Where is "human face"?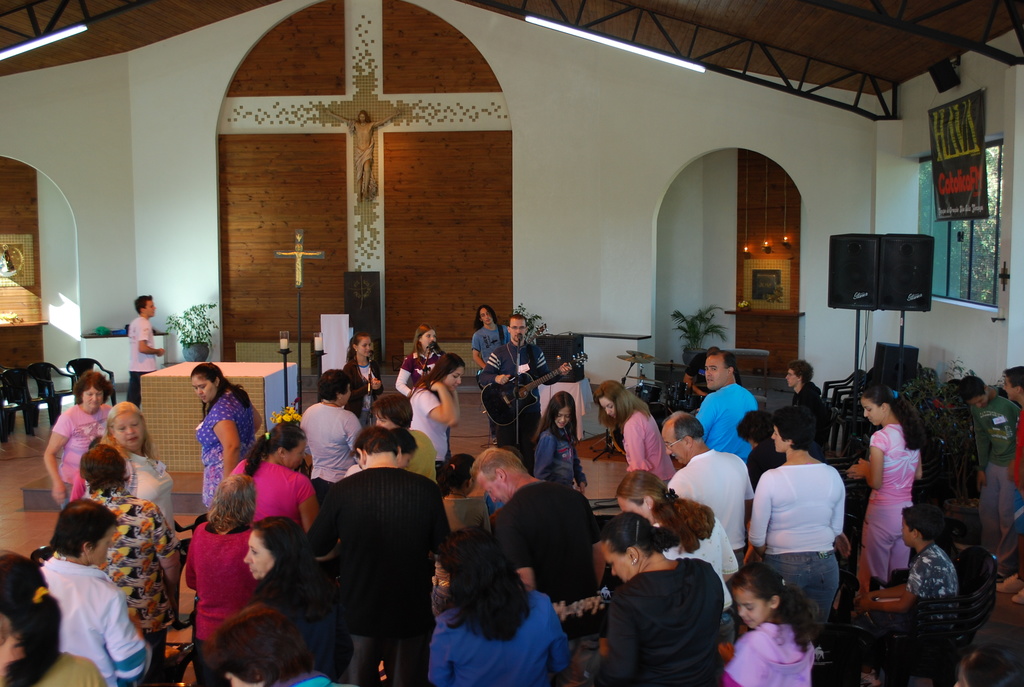
rect(241, 529, 273, 584).
